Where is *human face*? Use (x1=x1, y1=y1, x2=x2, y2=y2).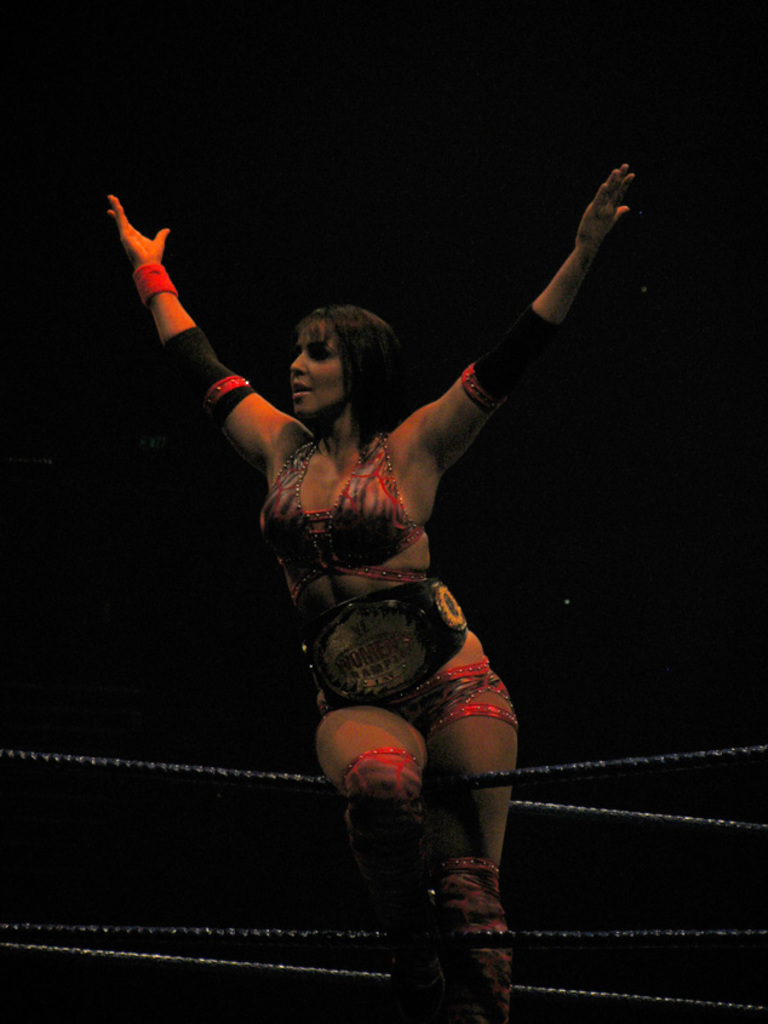
(x1=265, y1=292, x2=413, y2=424).
